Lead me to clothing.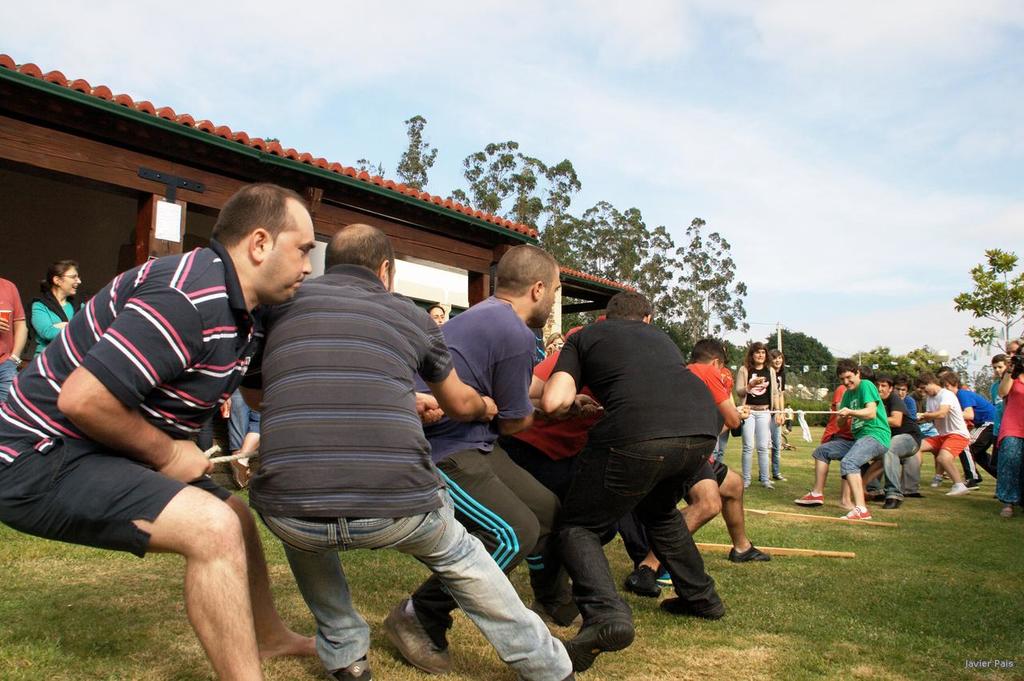
Lead to {"x1": 834, "y1": 377, "x2": 889, "y2": 479}.
